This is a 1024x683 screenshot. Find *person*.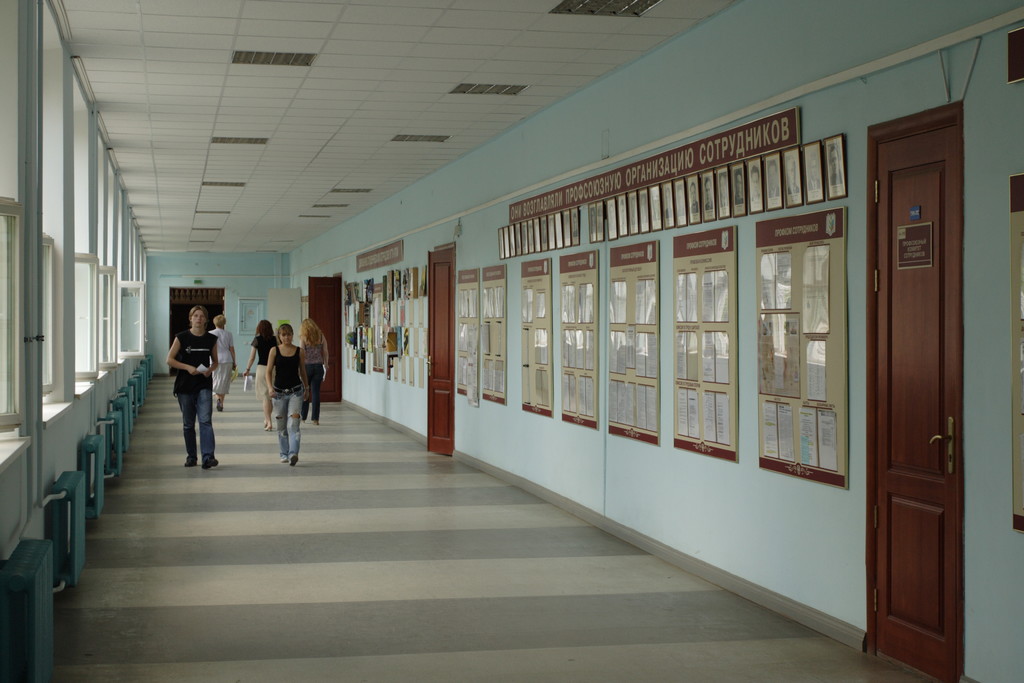
Bounding box: 244, 324, 278, 429.
